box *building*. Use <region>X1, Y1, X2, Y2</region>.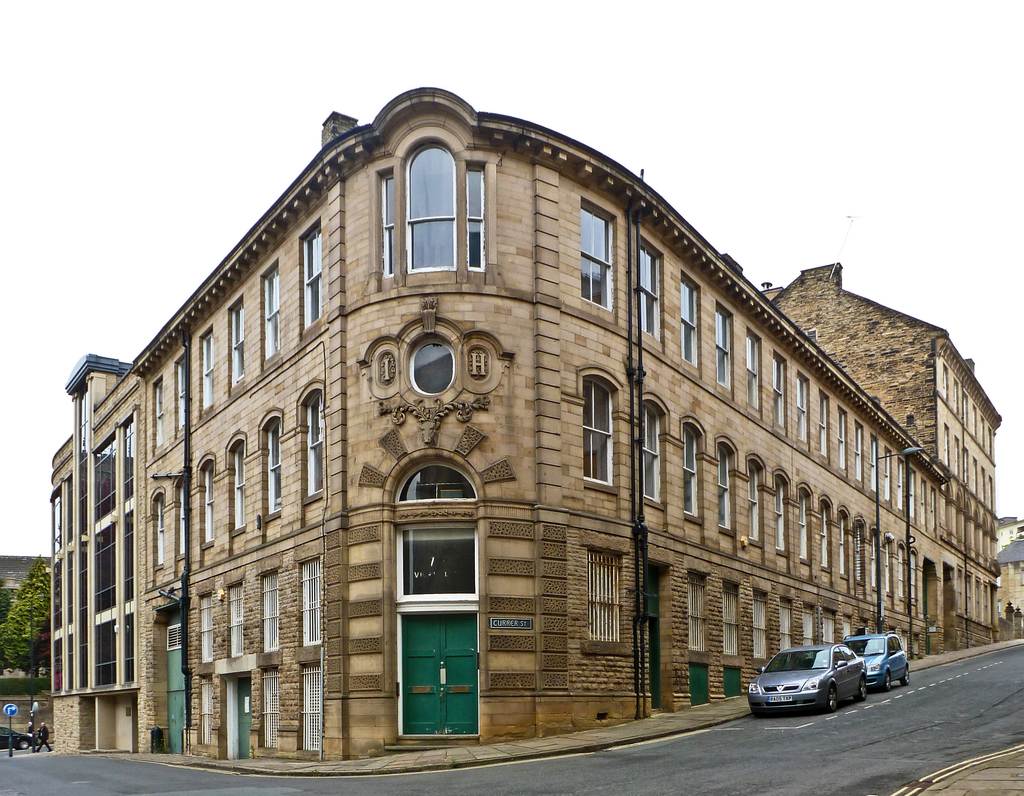
<region>54, 85, 996, 757</region>.
